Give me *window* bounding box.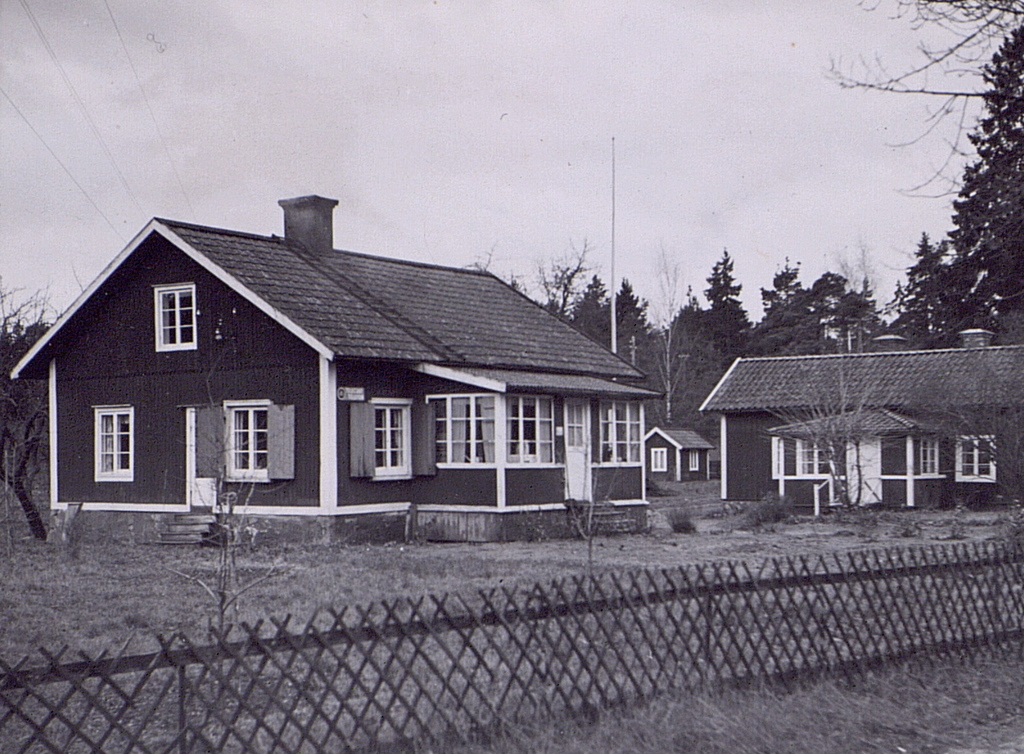
<bbox>957, 436, 995, 482</bbox>.
